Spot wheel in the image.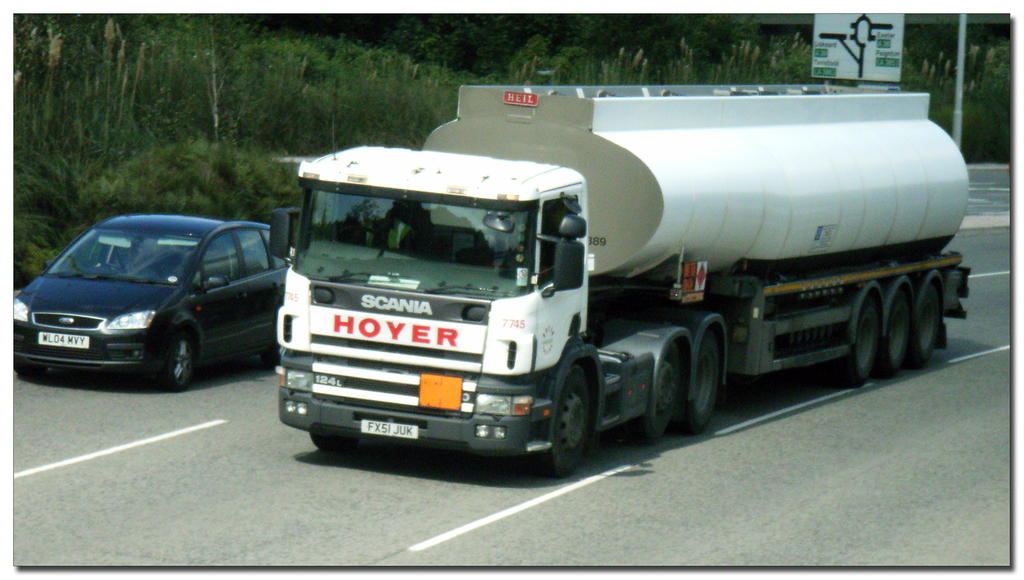
wheel found at (882,291,909,376).
